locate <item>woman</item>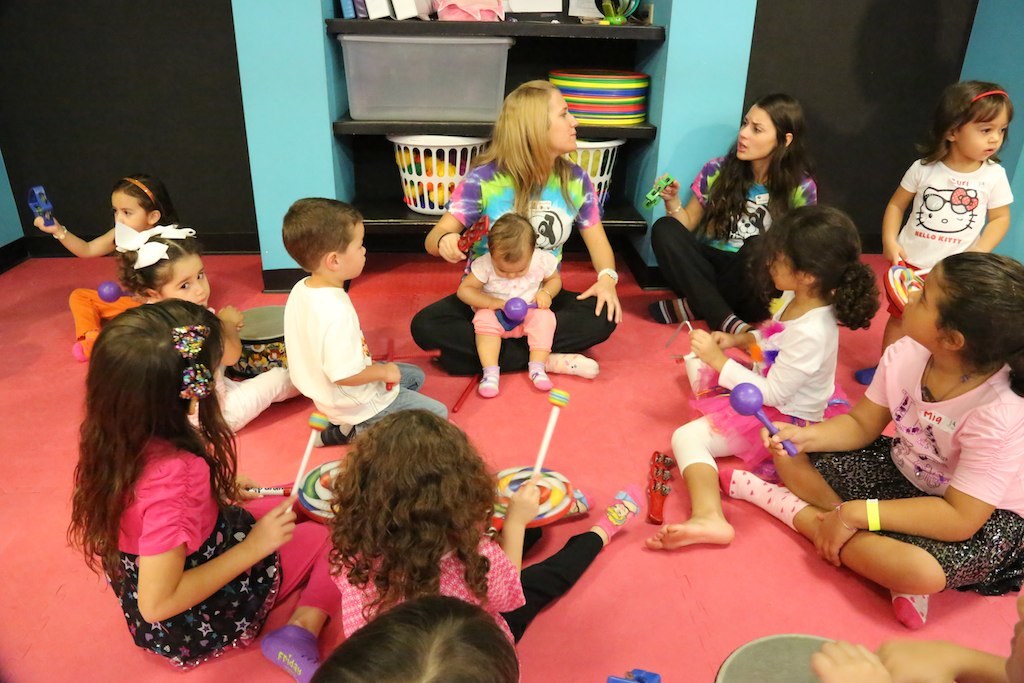
{"x1": 415, "y1": 78, "x2": 621, "y2": 383}
